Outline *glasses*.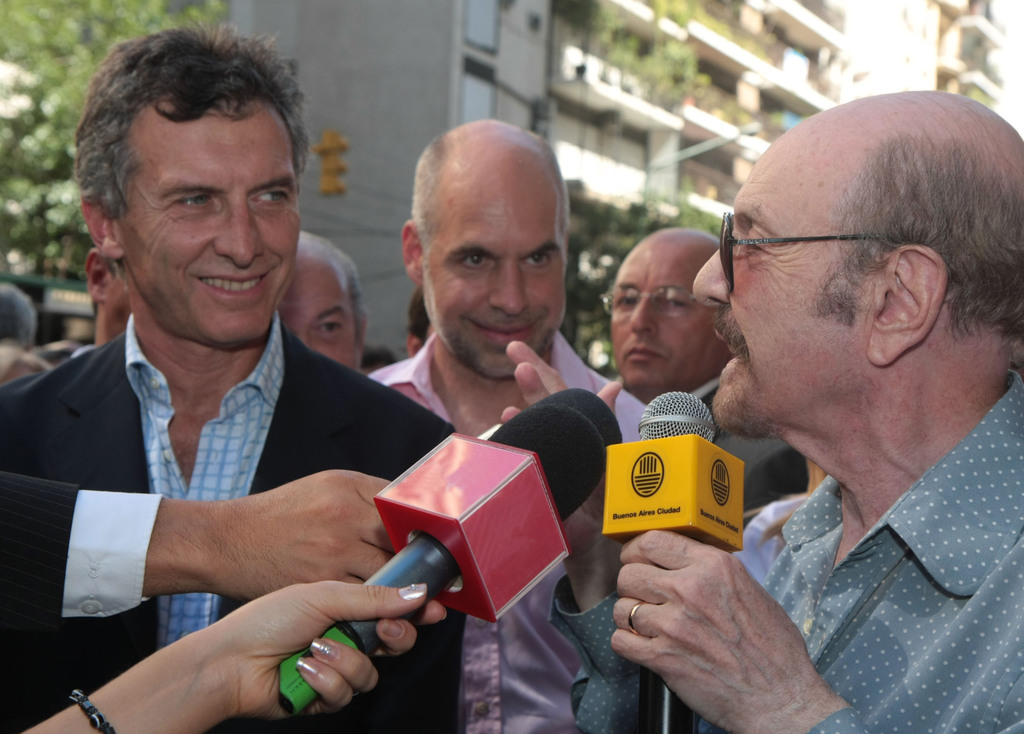
Outline: 591 278 706 320.
